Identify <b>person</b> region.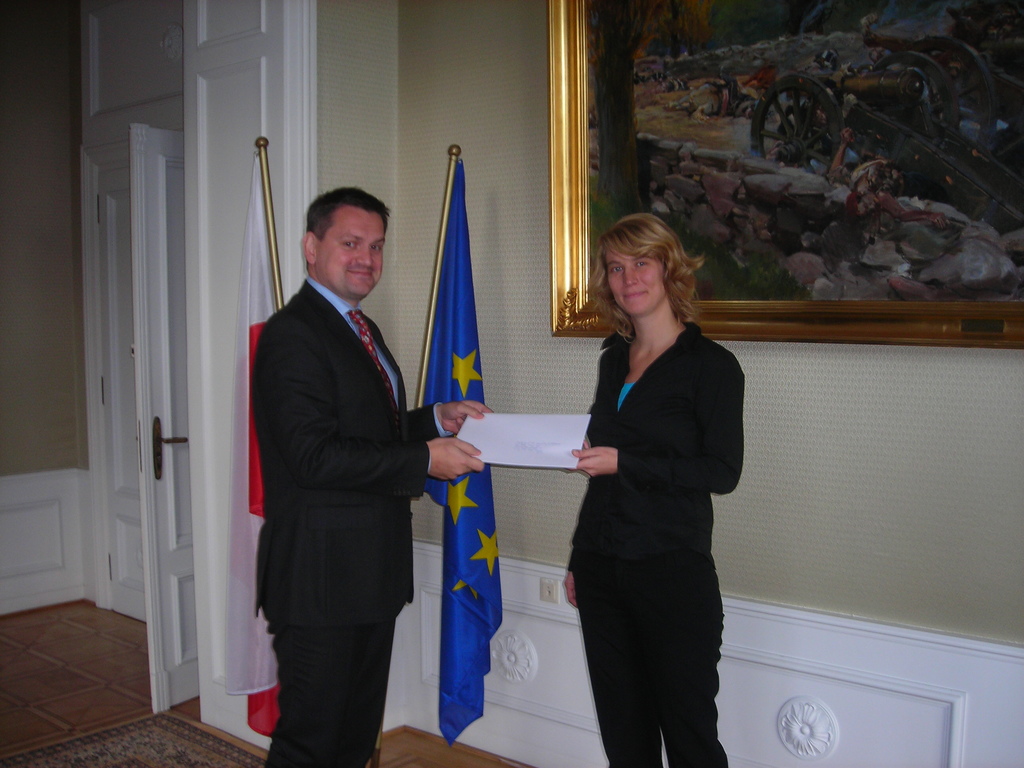
Region: left=831, top=122, right=968, bottom=230.
